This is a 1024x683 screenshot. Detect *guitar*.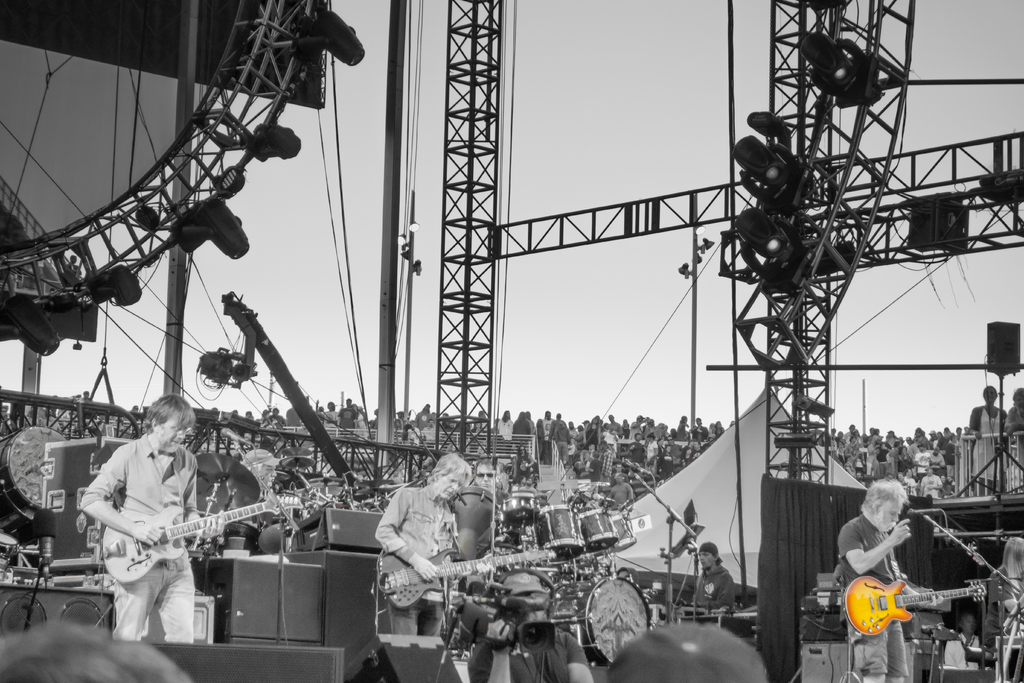
BBox(375, 547, 552, 616).
